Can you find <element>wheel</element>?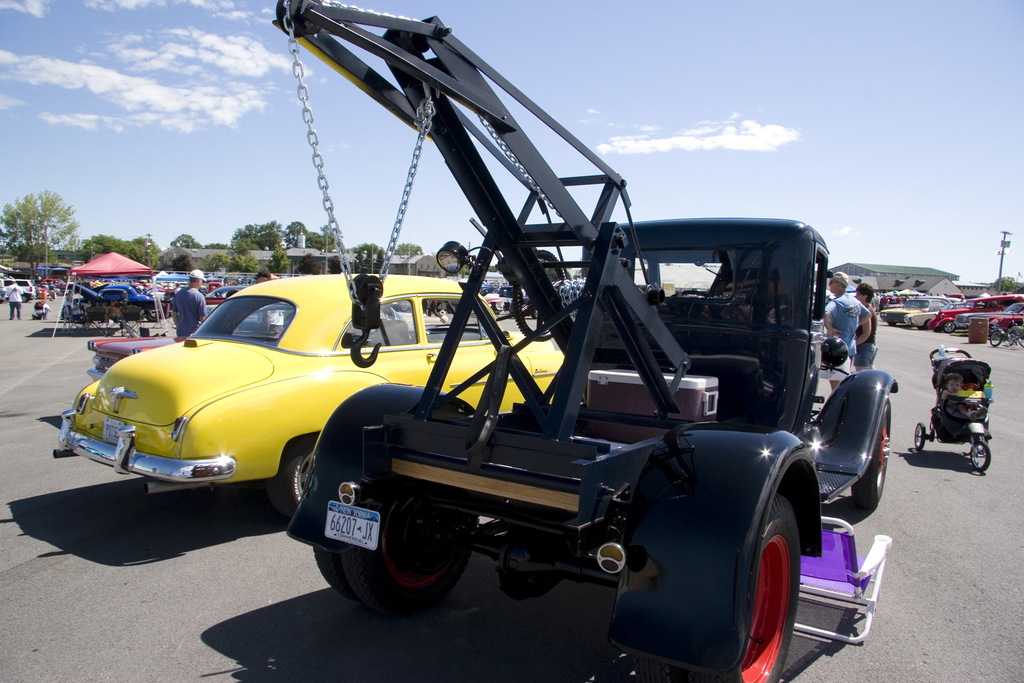
Yes, bounding box: crop(1017, 330, 1023, 346).
